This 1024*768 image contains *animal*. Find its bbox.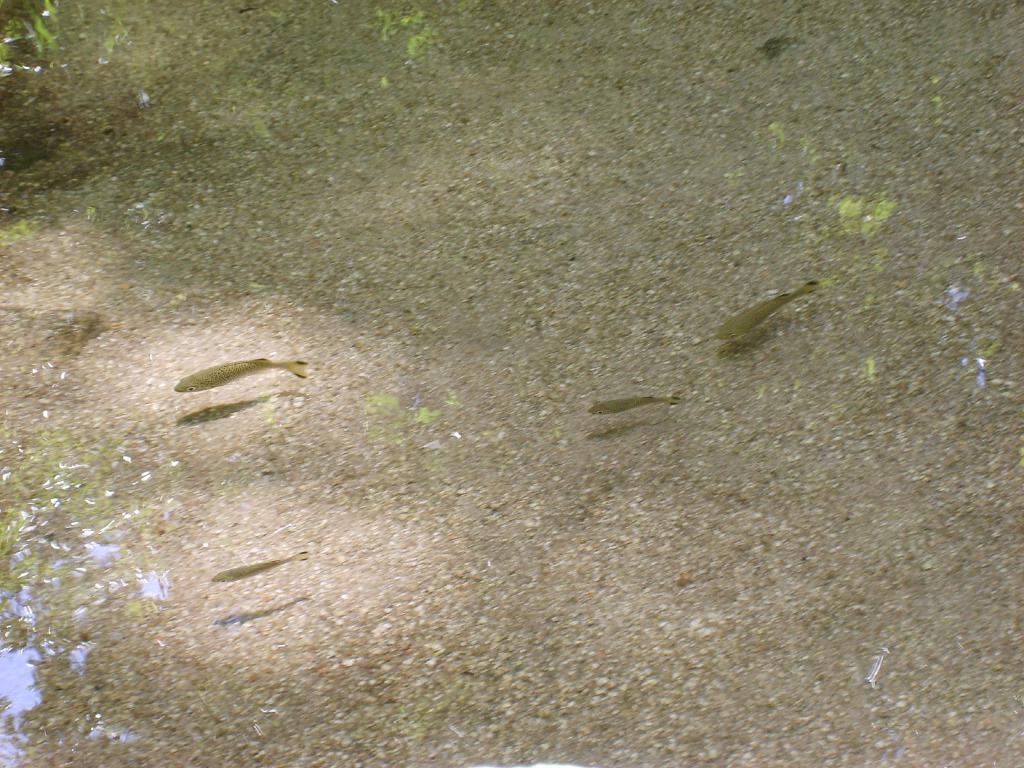
(212,550,308,586).
